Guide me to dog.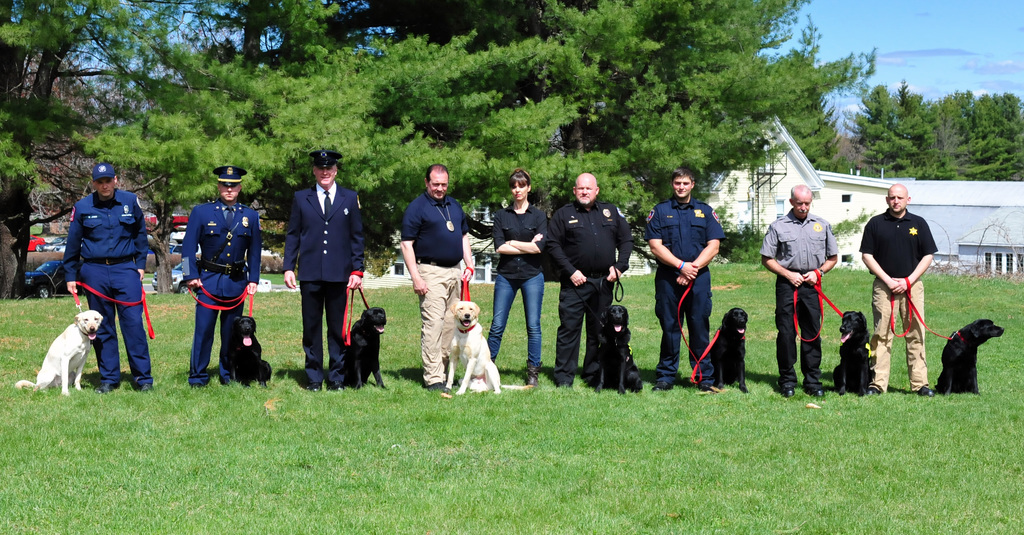
Guidance: rect(929, 319, 1004, 394).
